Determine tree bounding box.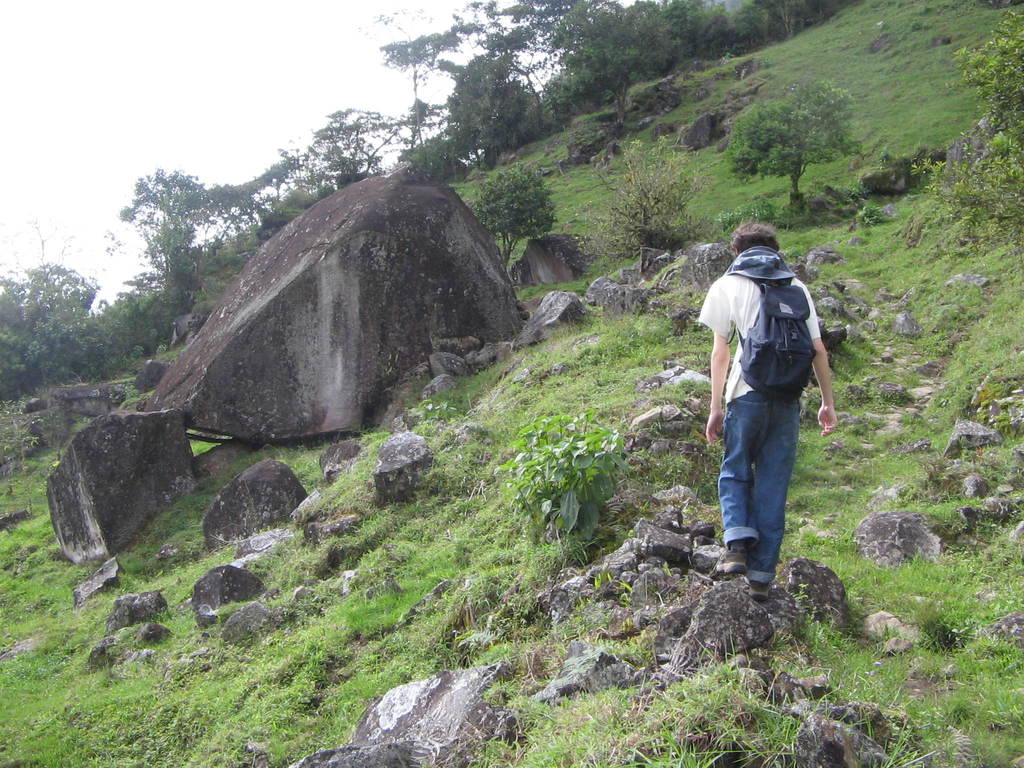
Determined: Rect(446, 0, 573, 110).
